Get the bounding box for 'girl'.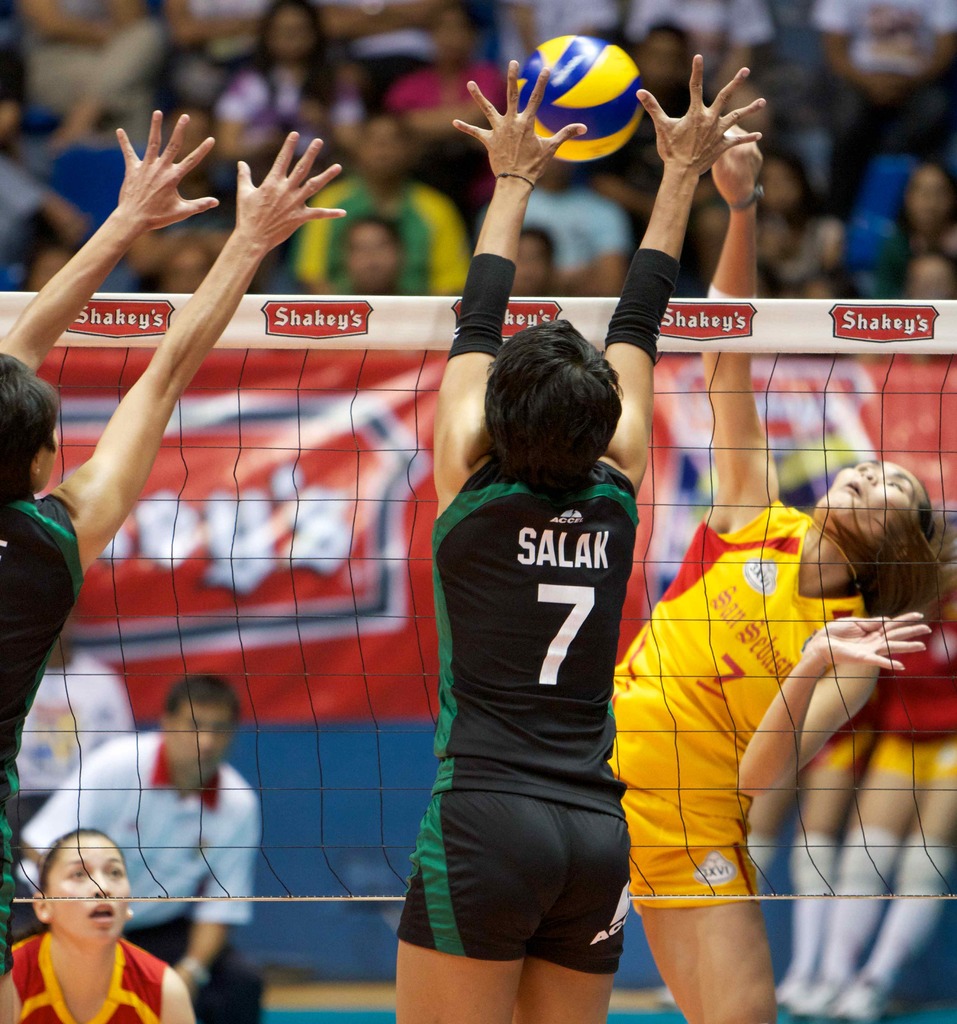
box(753, 152, 842, 302).
